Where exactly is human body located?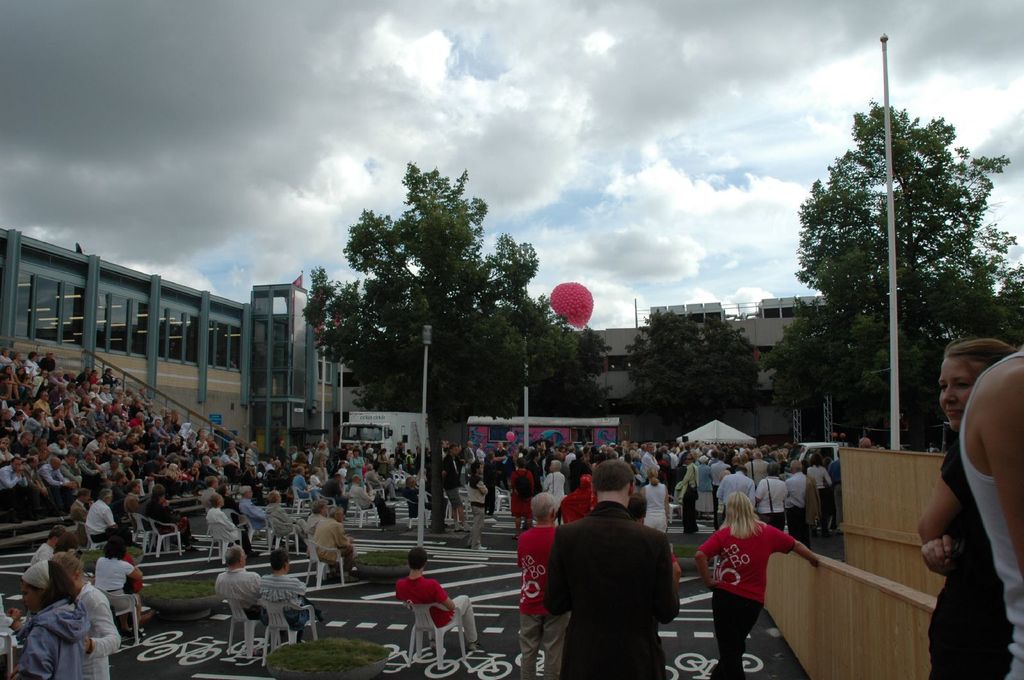
Its bounding box is [244,439,257,468].
